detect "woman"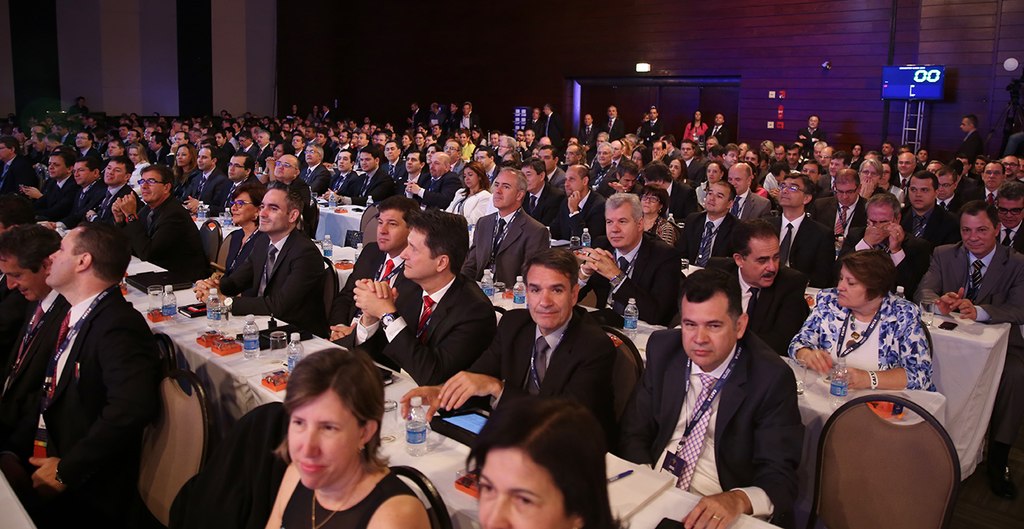
<bbox>629, 181, 673, 243</bbox>
